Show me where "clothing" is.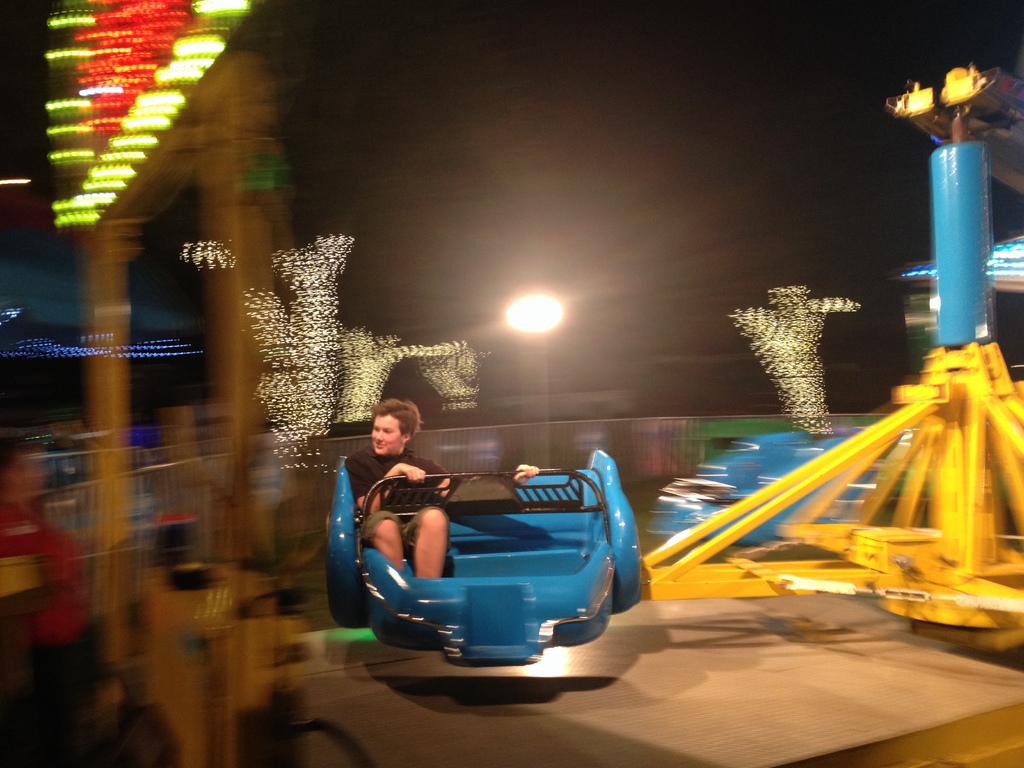
"clothing" is at (348, 445, 446, 519).
